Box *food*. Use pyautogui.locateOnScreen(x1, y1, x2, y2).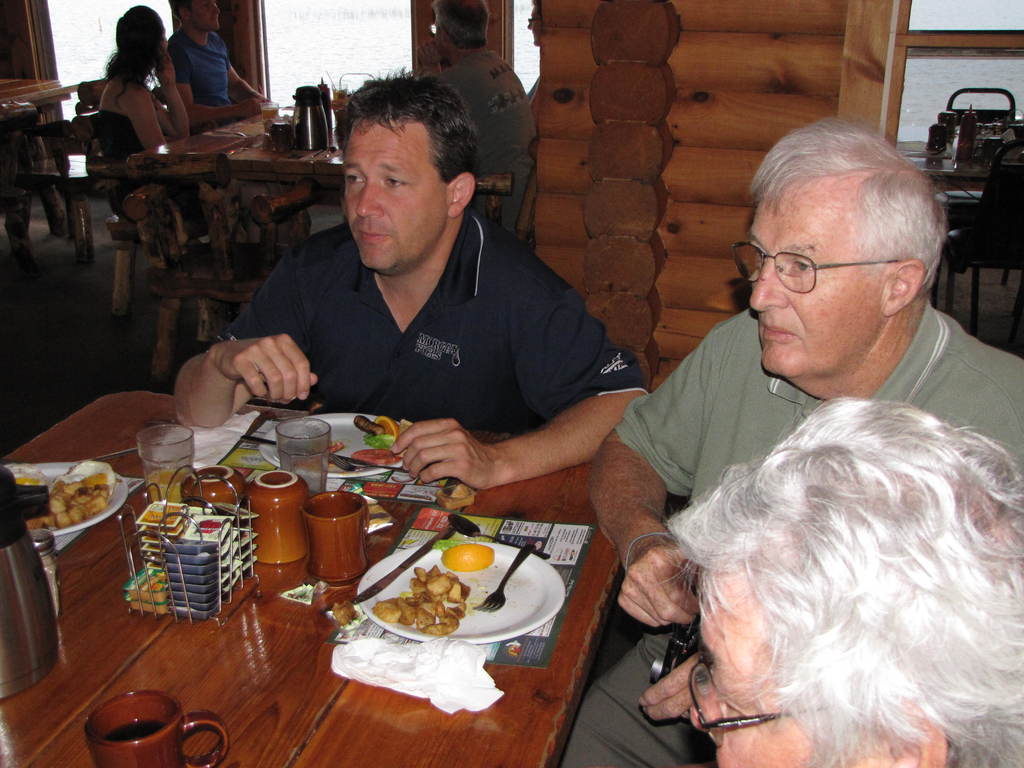
pyautogui.locateOnScreen(351, 440, 411, 468).
